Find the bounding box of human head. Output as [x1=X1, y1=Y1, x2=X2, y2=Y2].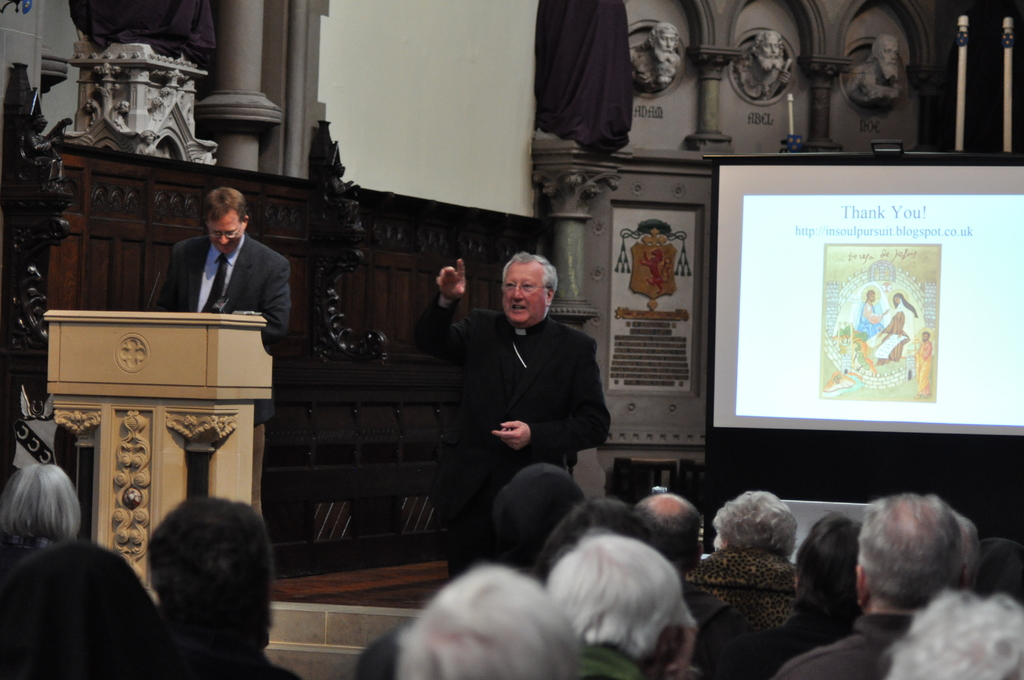
[x1=535, y1=498, x2=664, y2=578].
